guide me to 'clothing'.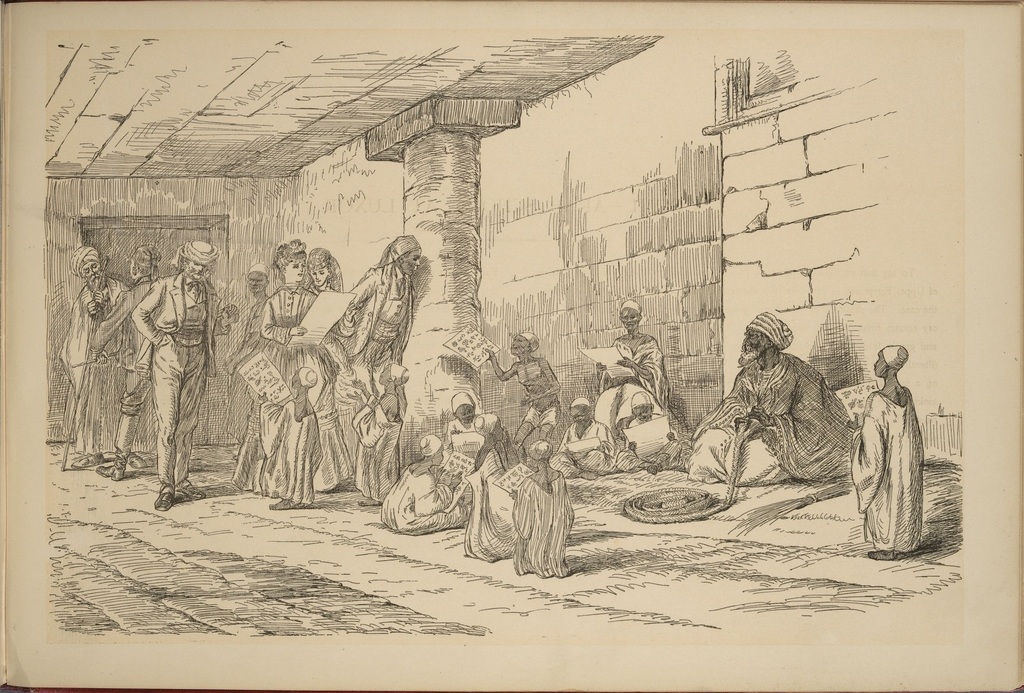
Guidance: 510/459/570/578.
